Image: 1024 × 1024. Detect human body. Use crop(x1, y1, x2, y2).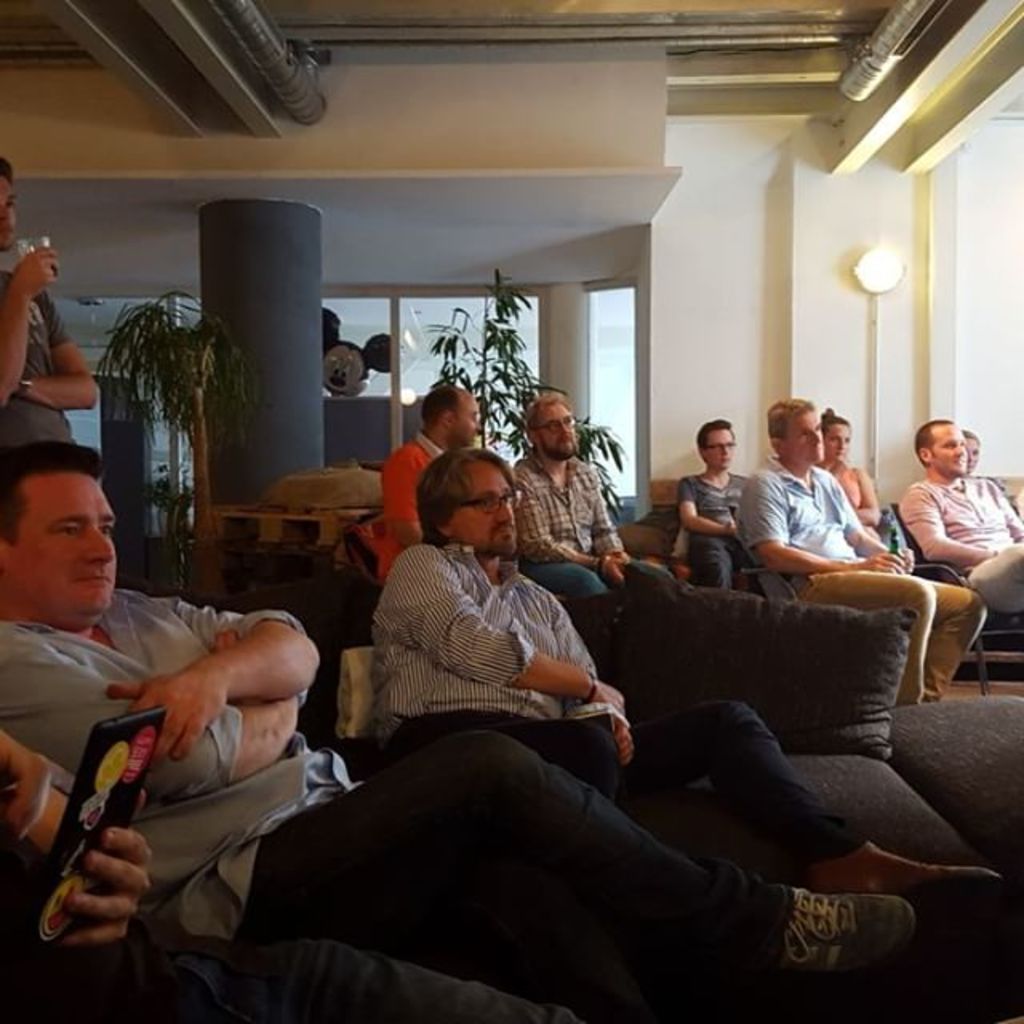
crop(738, 394, 986, 704).
